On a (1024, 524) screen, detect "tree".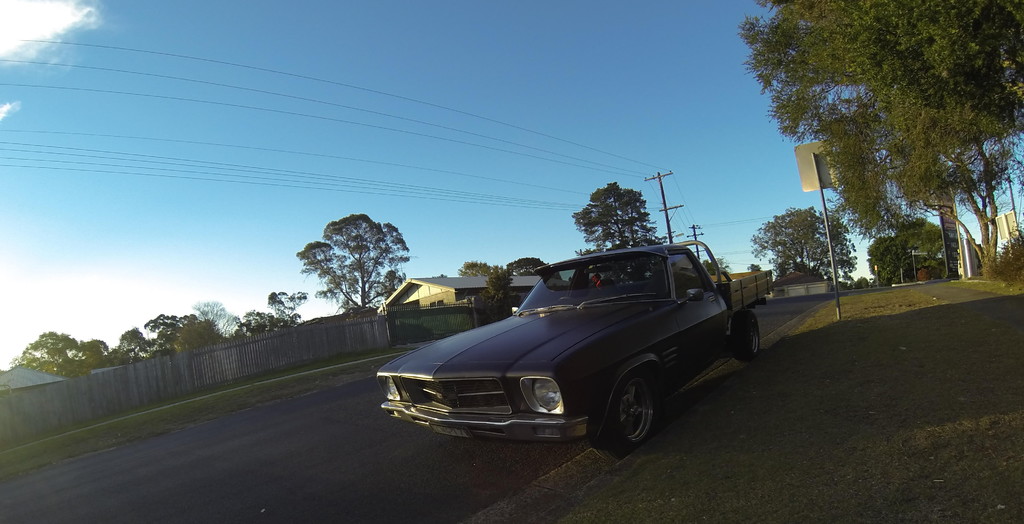
(763,204,858,281).
